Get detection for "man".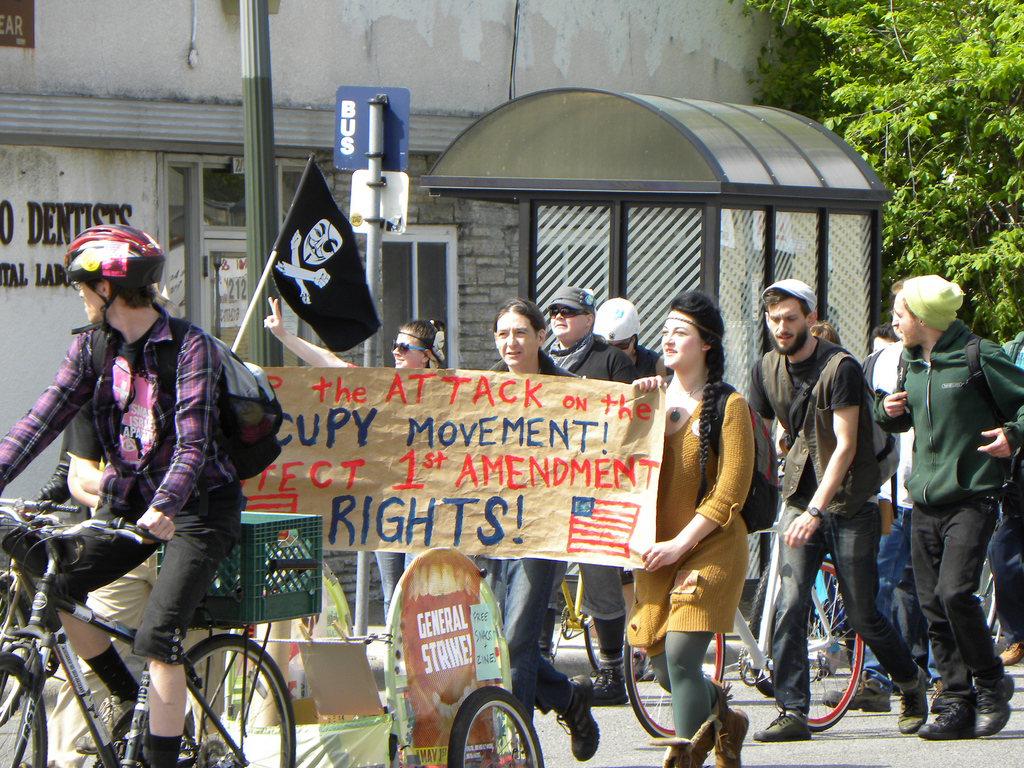
Detection: [left=744, top=273, right=932, bottom=743].
